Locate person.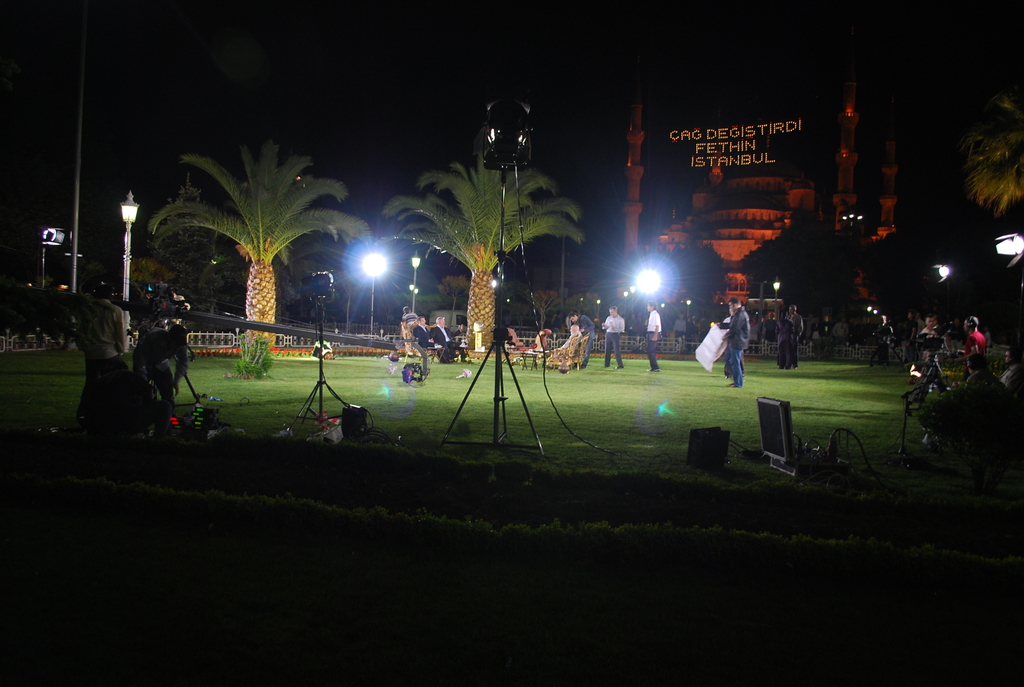
Bounding box: select_region(424, 312, 474, 367).
